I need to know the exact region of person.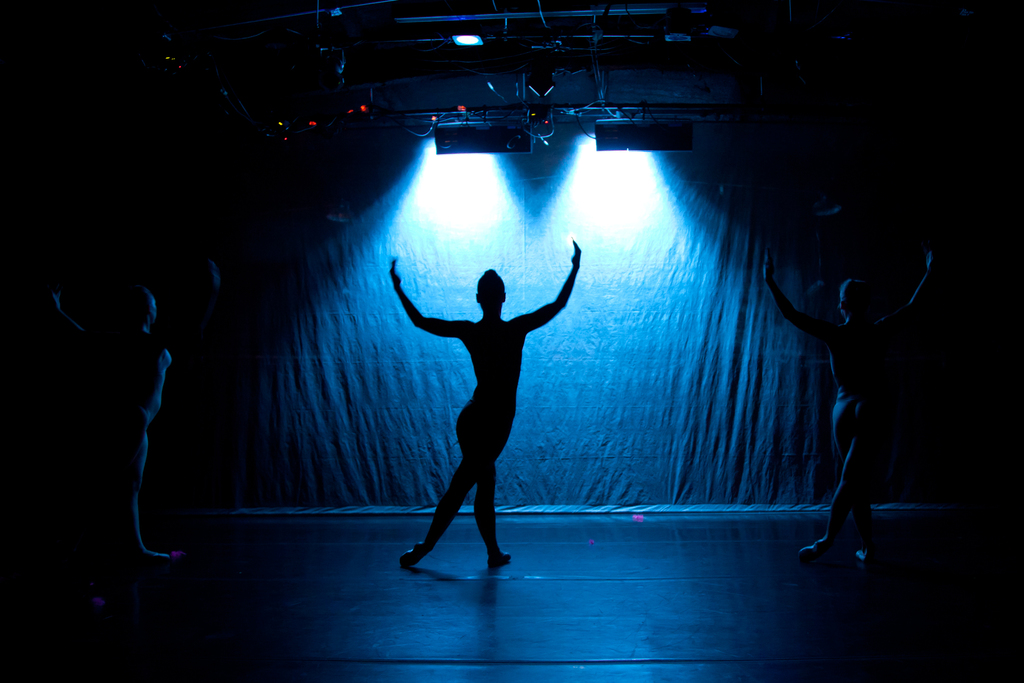
Region: <bbox>753, 238, 947, 572</bbox>.
